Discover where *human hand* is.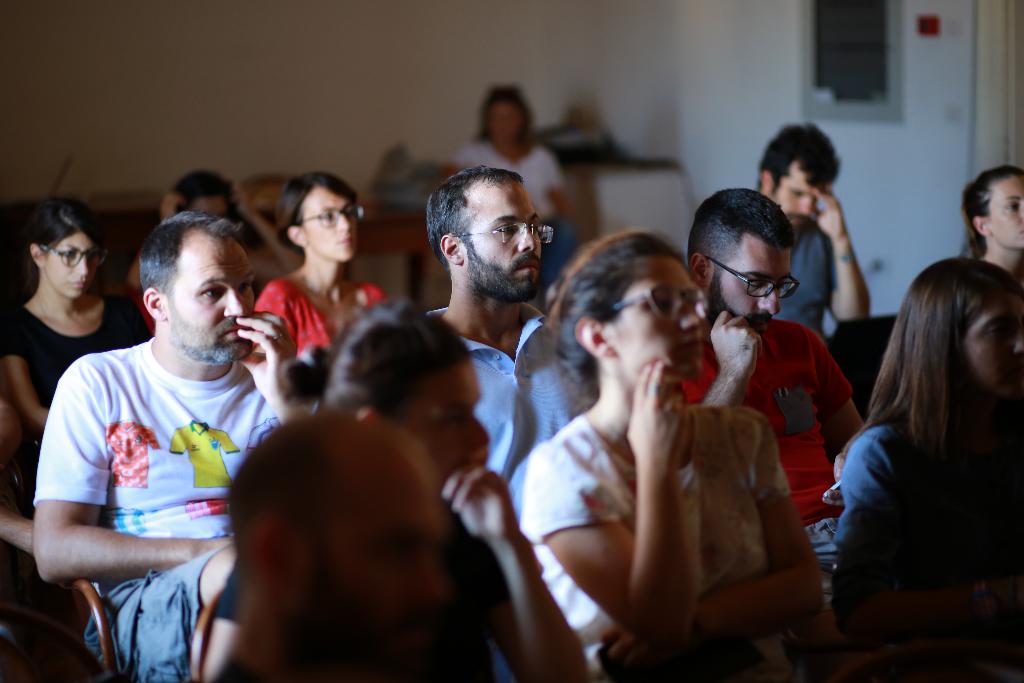
Discovered at 232/177/255/222.
